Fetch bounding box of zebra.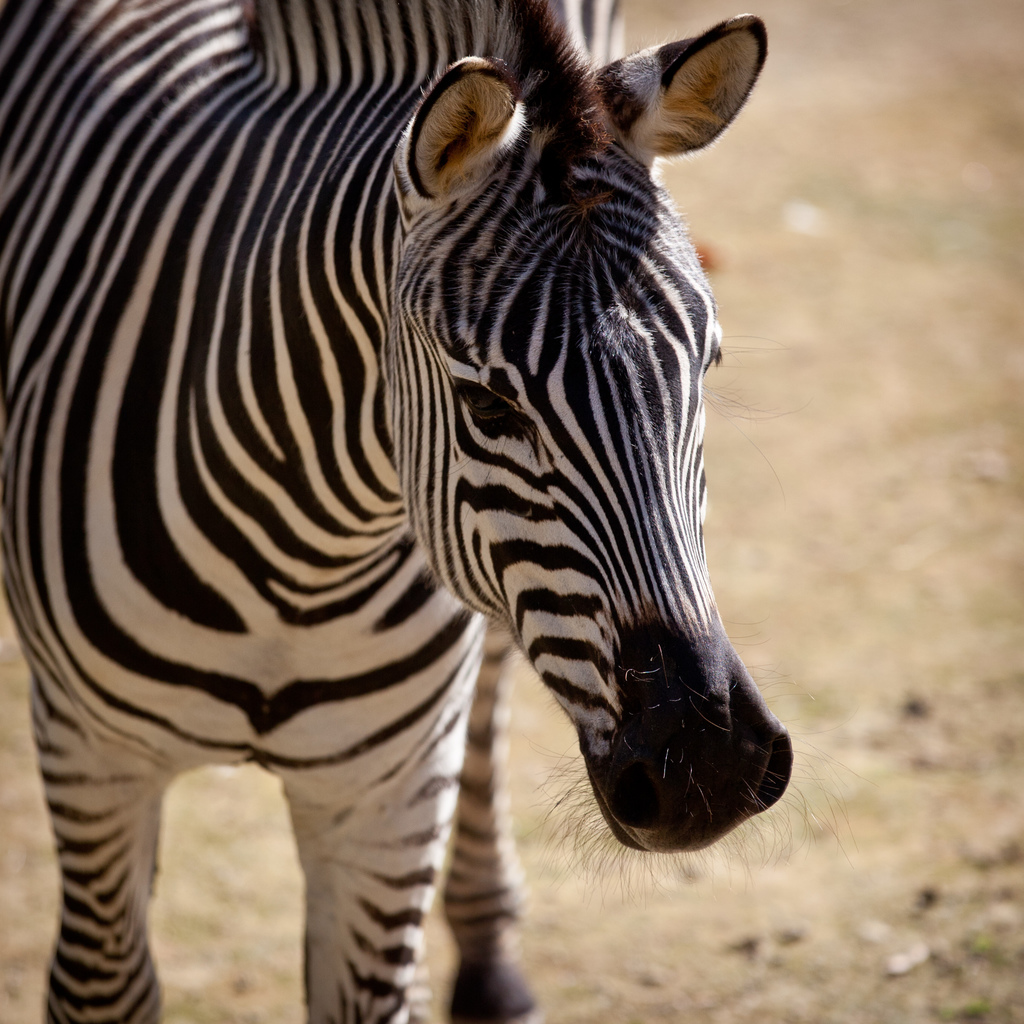
Bbox: {"left": 0, "top": 0, "right": 851, "bottom": 1023}.
